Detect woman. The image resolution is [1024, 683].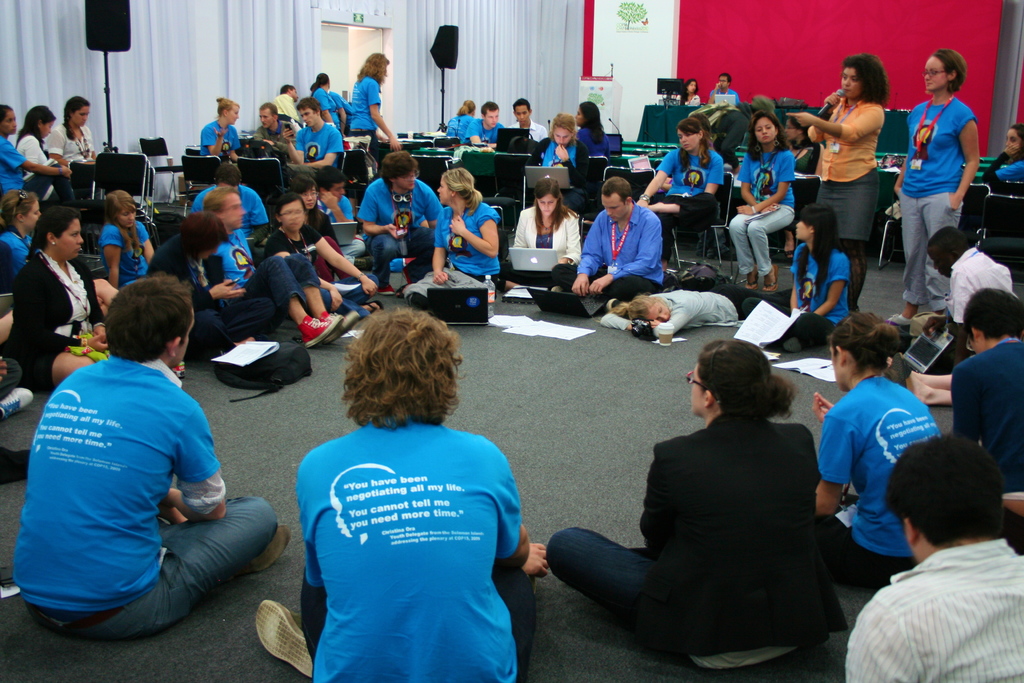
<bbox>14, 103, 77, 199</bbox>.
